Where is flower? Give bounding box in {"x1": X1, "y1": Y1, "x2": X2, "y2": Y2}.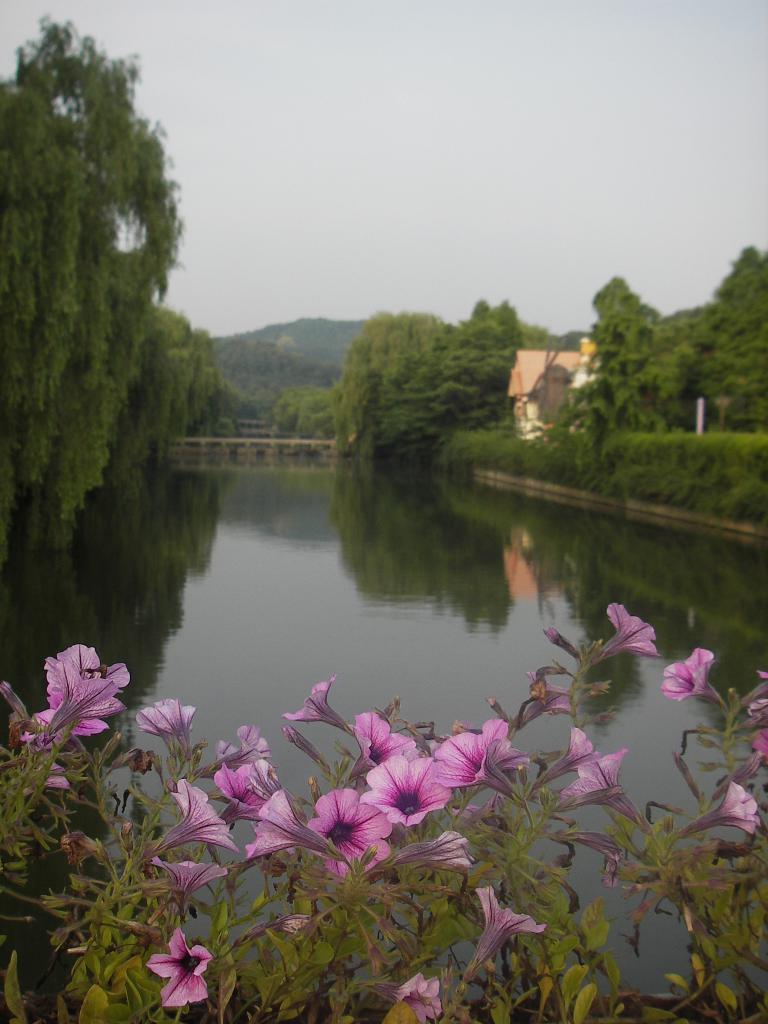
{"x1": 142, "y1": 924, "x2": 212, "y2": 1015}.
